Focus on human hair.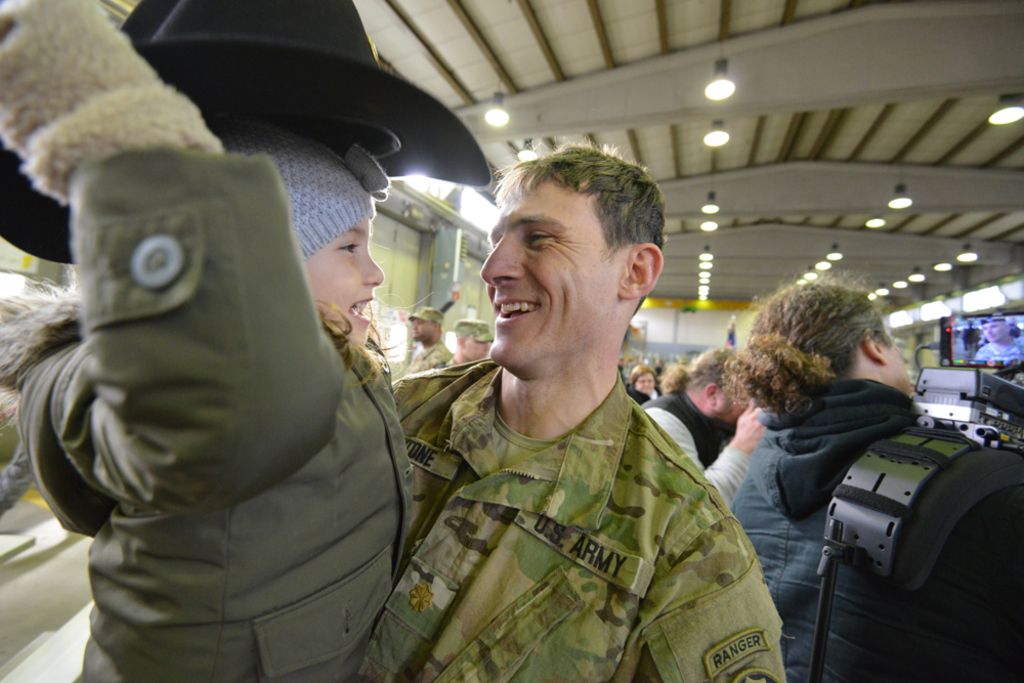
Focused at <bbox>725, 276, 900, 436</bbox>.
